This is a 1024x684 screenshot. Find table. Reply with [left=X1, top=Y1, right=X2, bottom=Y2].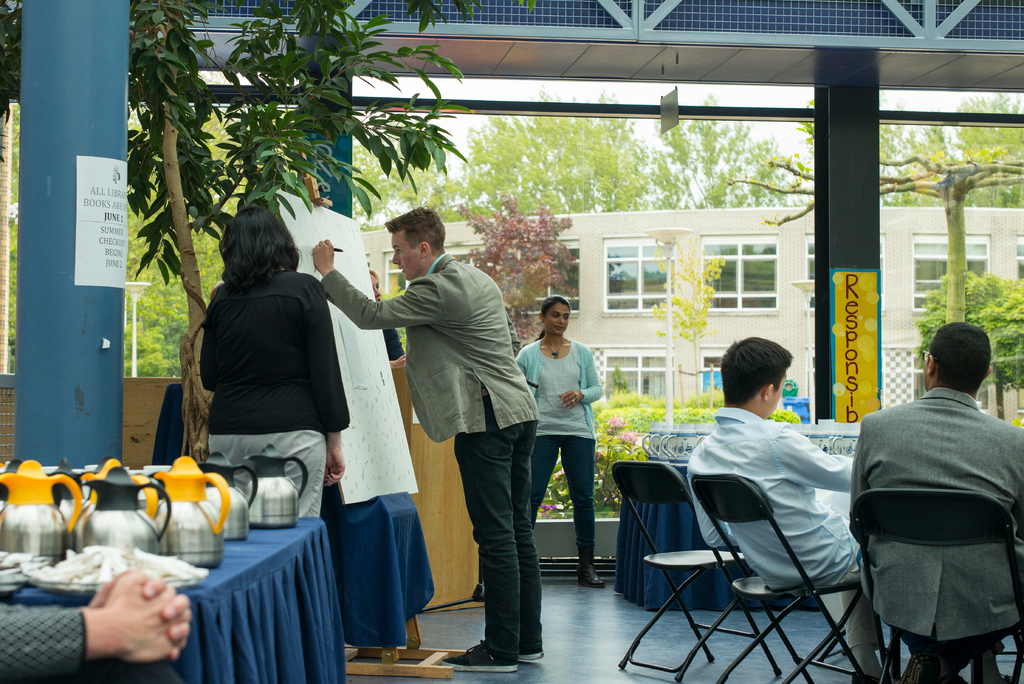
[left=0, top=514, right=344, bottom=683].
